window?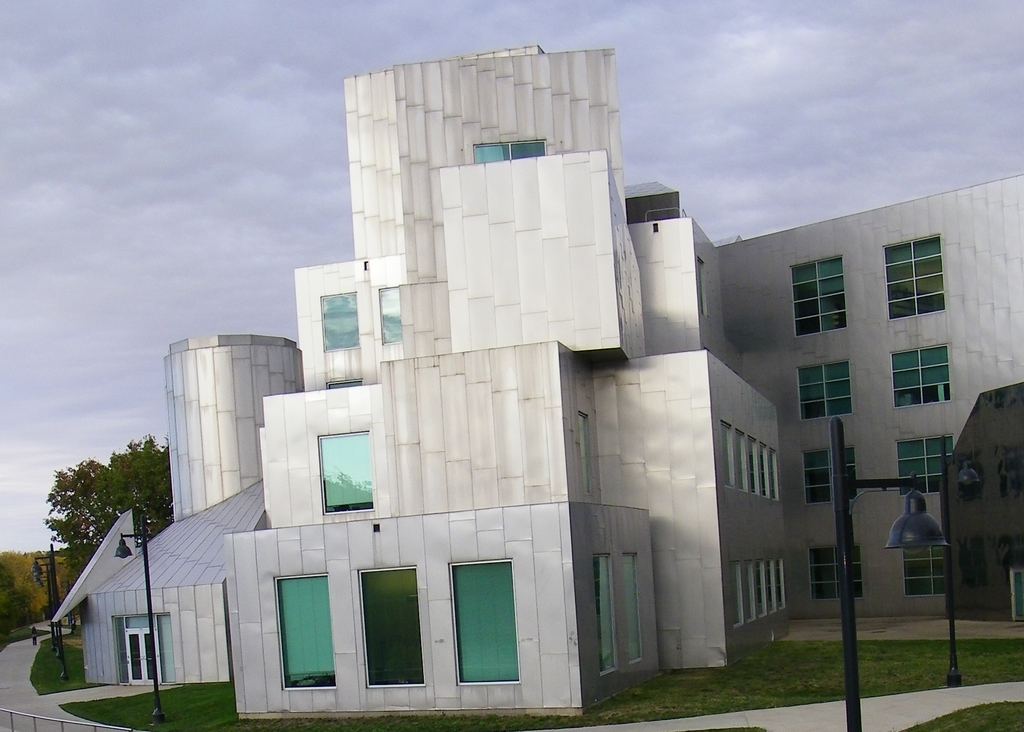
l=318, t=429, r=373, b=513
